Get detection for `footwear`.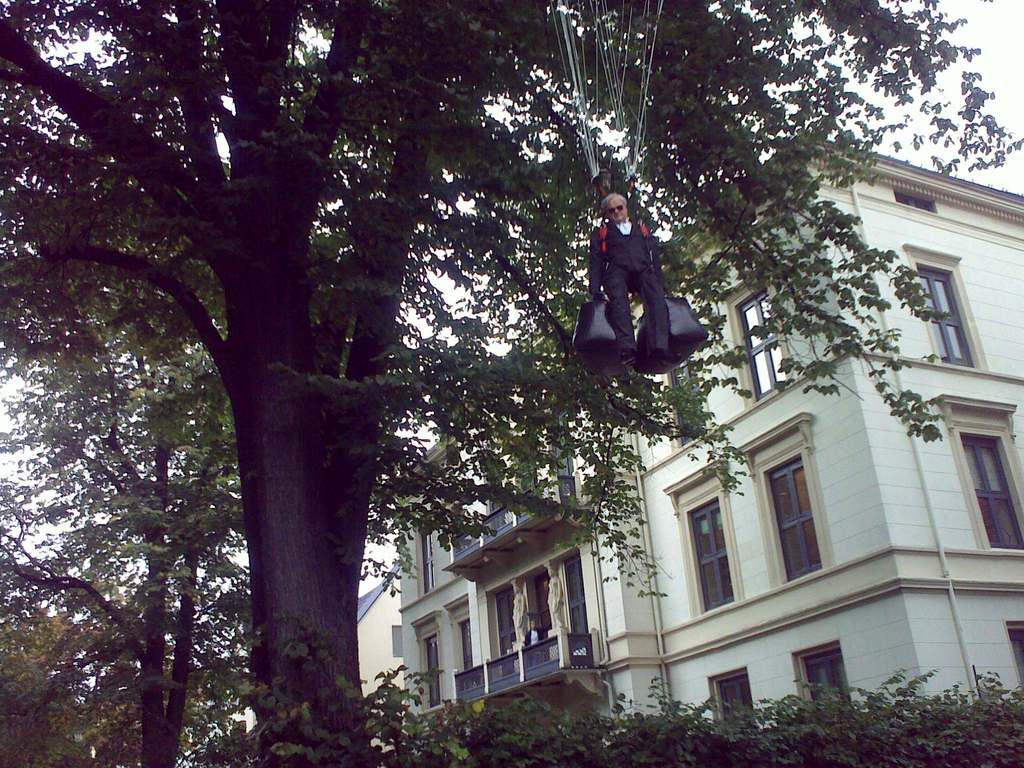
Detection: {"x1": 620, "y1": 349, "x2": 636, "y2": 365}.
